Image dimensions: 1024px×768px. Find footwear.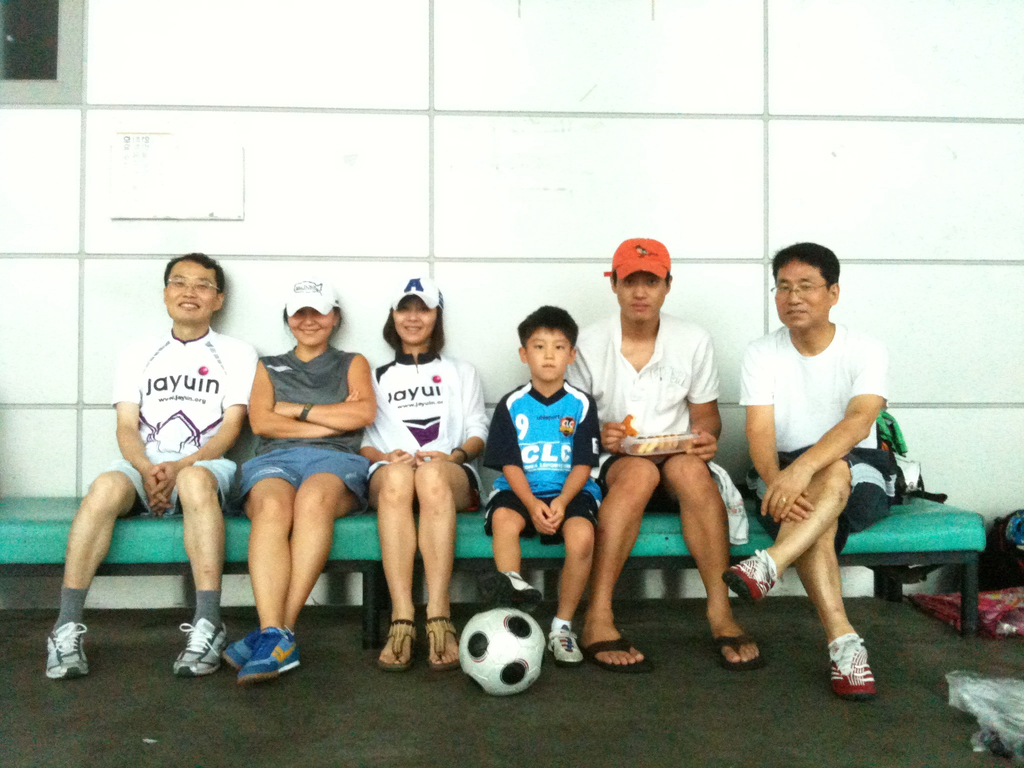
{"left": 170, "top": 620, "right": 232, "bottom": 680}.
